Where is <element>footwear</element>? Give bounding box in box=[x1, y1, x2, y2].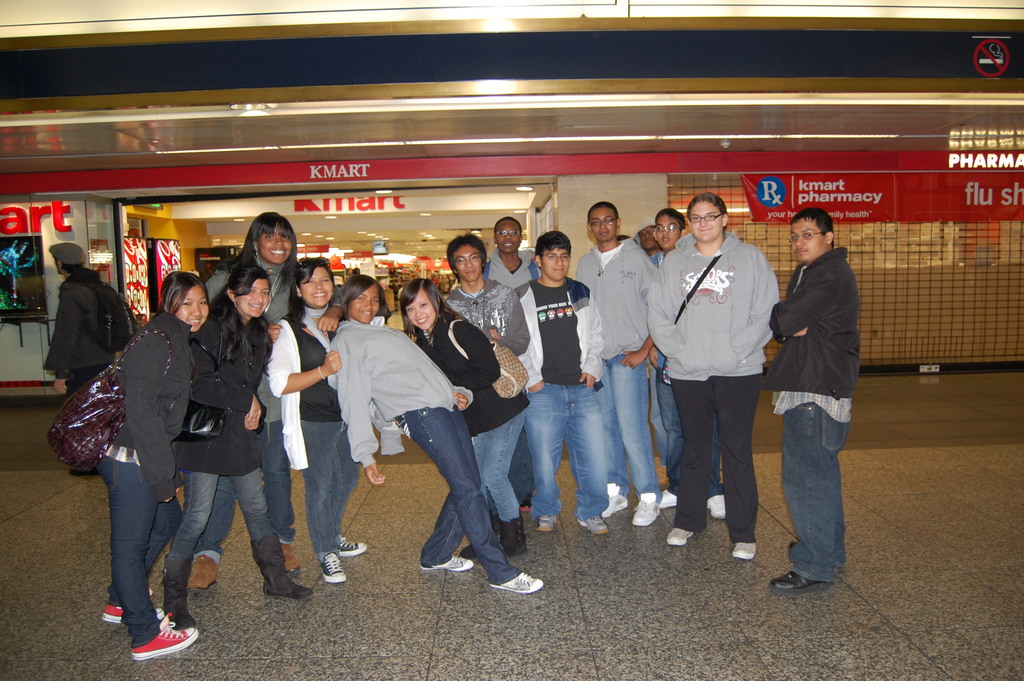
box=[278, 535, 298, 579].
